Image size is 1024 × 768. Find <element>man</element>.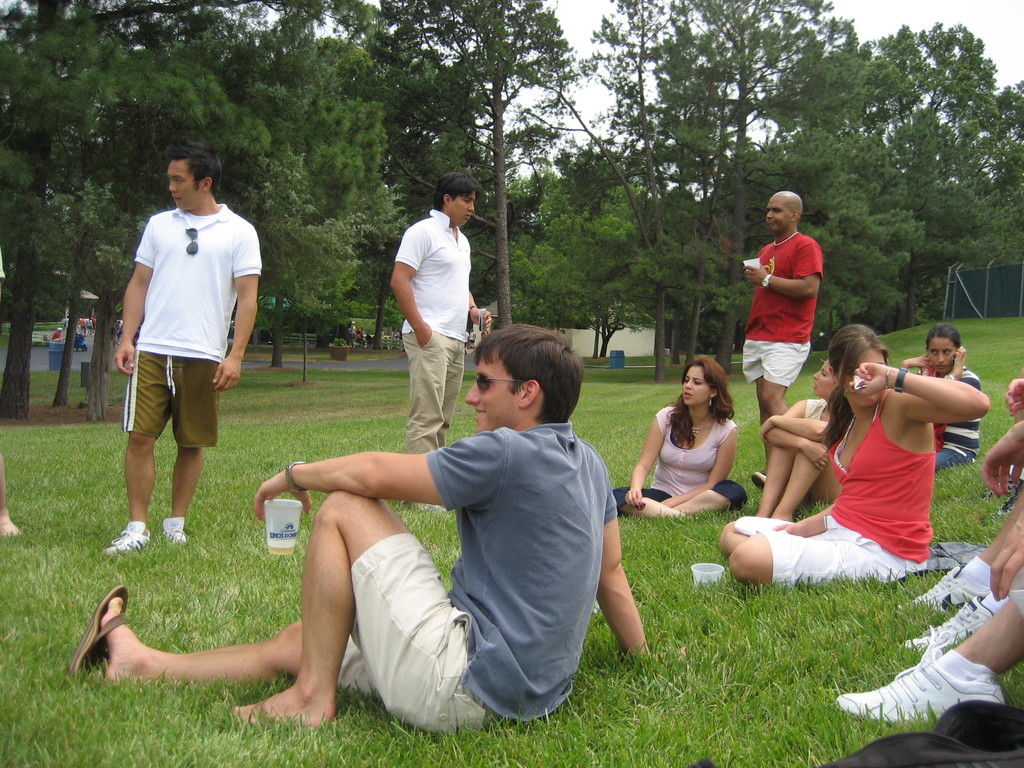
crop(382, 173, 509, 516).
